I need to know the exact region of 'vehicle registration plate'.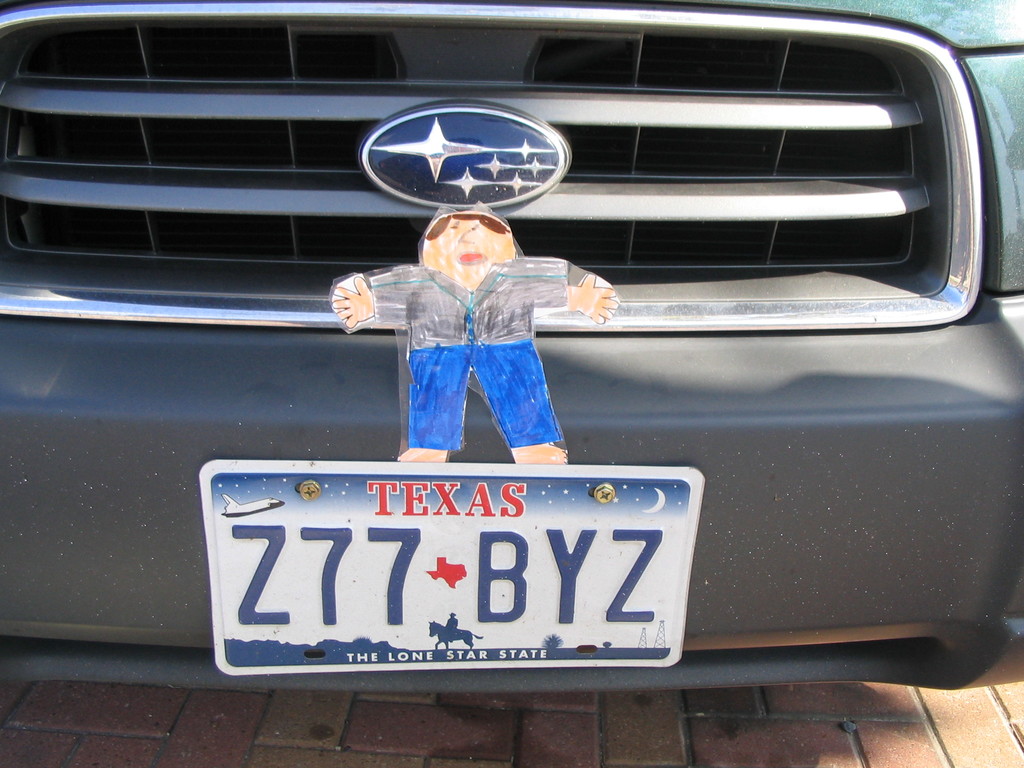
Region: bbox(198, 454, 708, 697).
